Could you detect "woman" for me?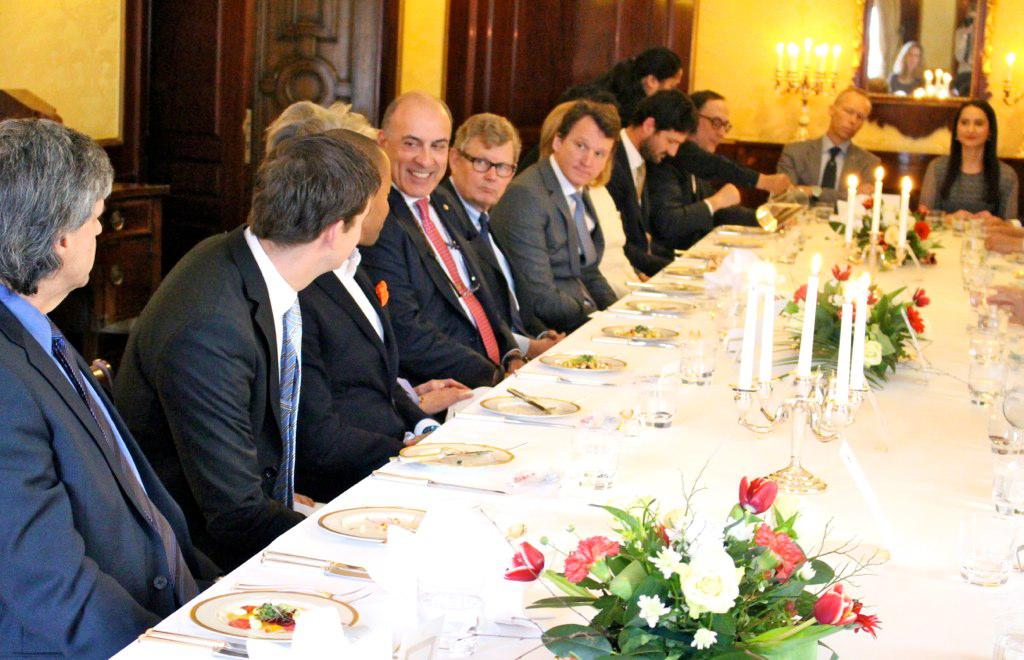
Detection result: bbox=(885, 42, 934, 94).
